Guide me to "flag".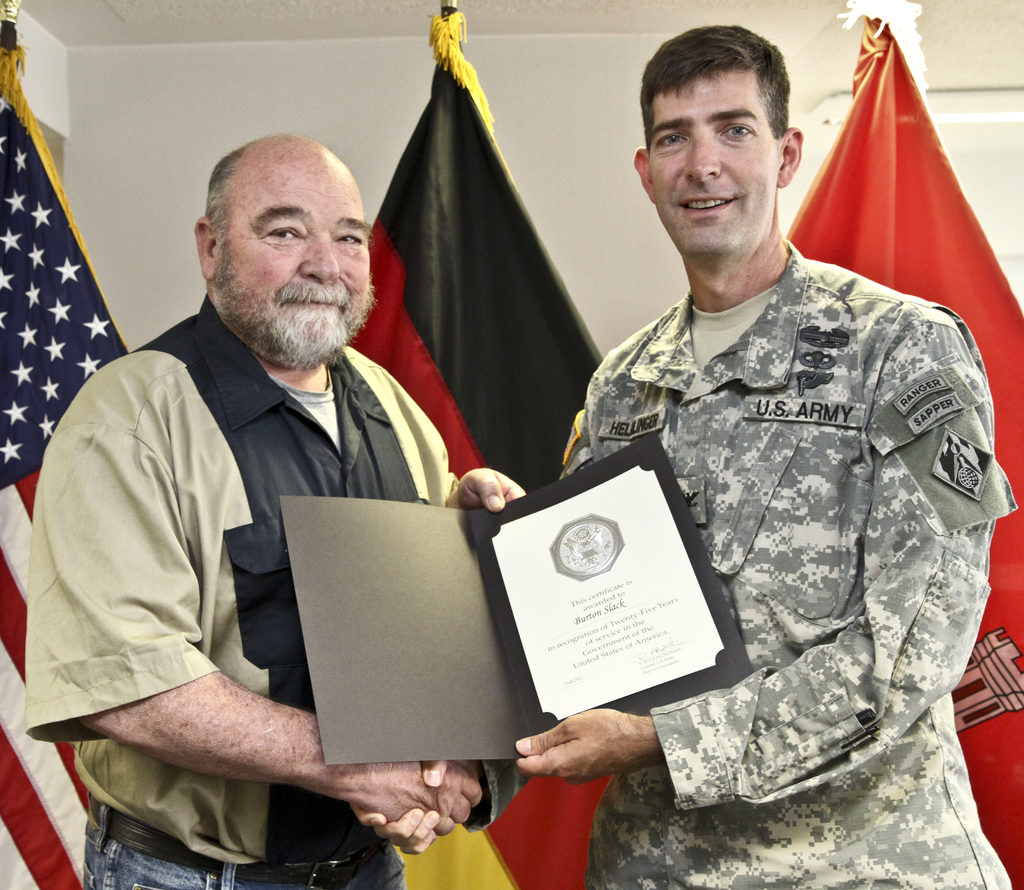
Guidance: 339,24,614,889.
